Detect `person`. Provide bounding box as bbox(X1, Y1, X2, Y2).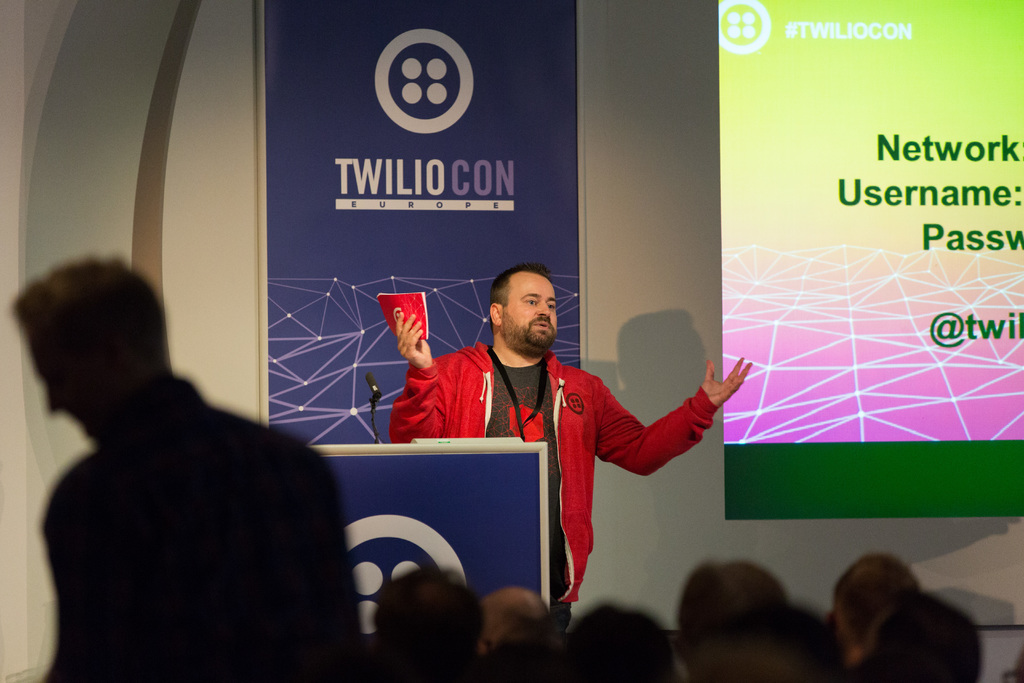
bbox(826, 553, 931, 682).
